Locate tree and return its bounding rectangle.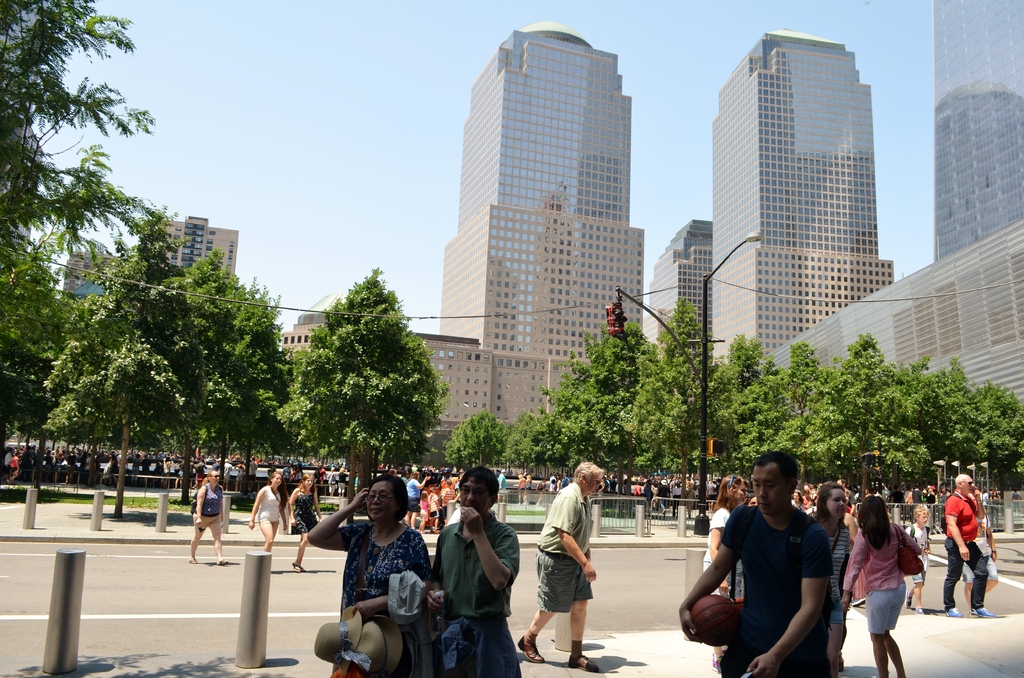
(919,365,1023,478).
